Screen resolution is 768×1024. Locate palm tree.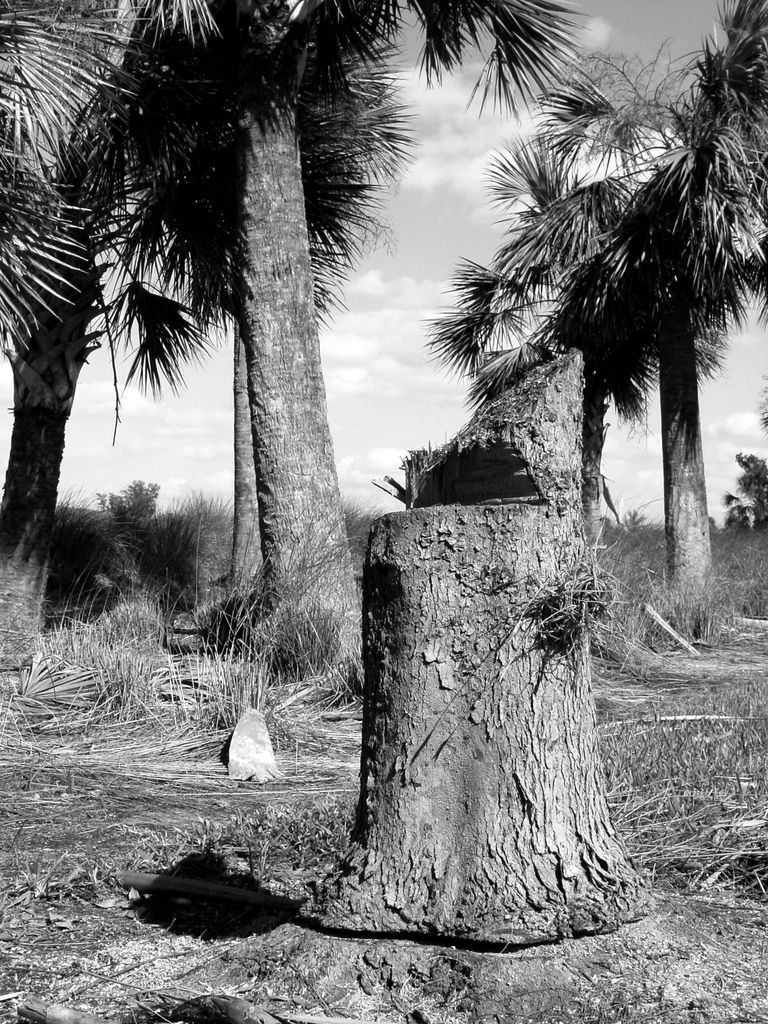
x1=0, y1=0, x2=595, y2=662.
